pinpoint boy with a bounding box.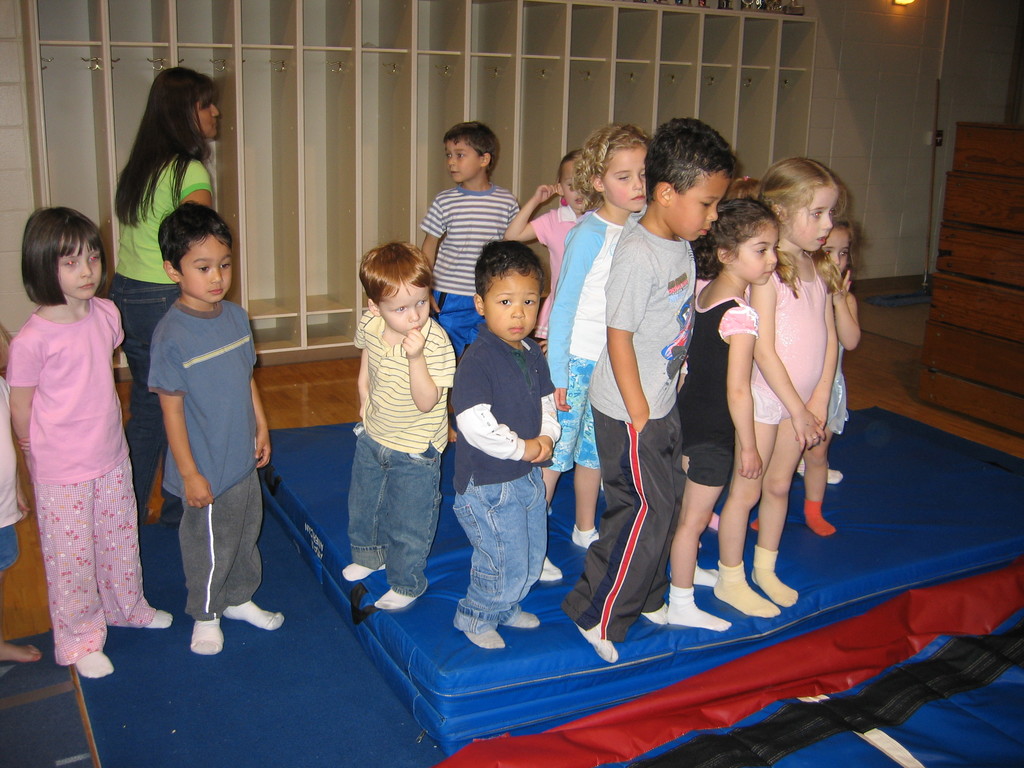
[408,110,521,356].
